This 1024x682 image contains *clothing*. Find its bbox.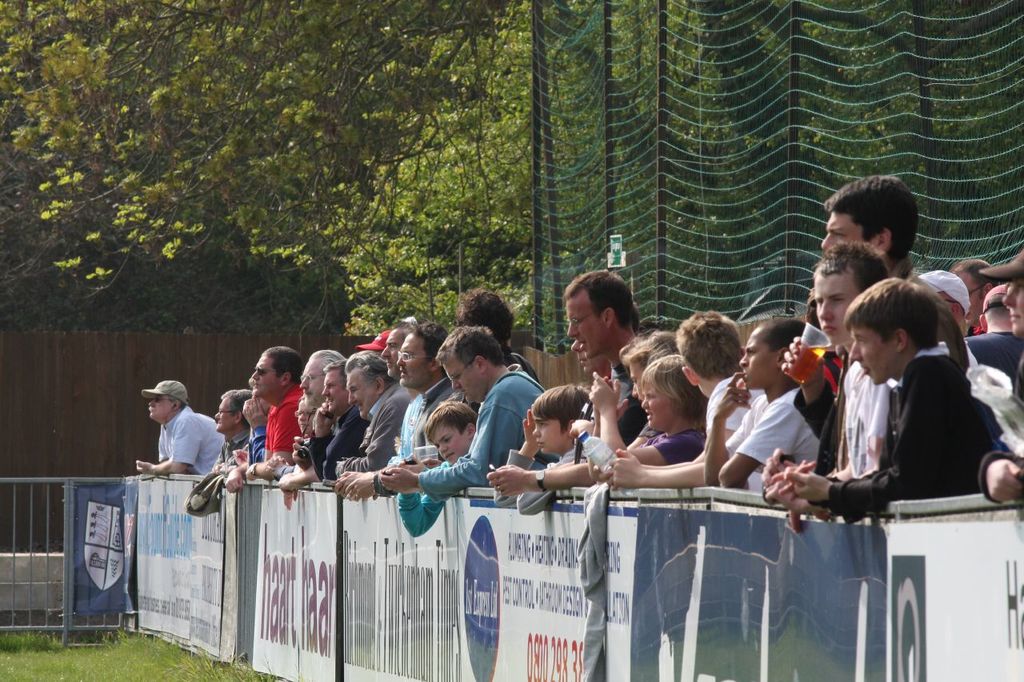
bbox=(417, 366, 547, 506).
